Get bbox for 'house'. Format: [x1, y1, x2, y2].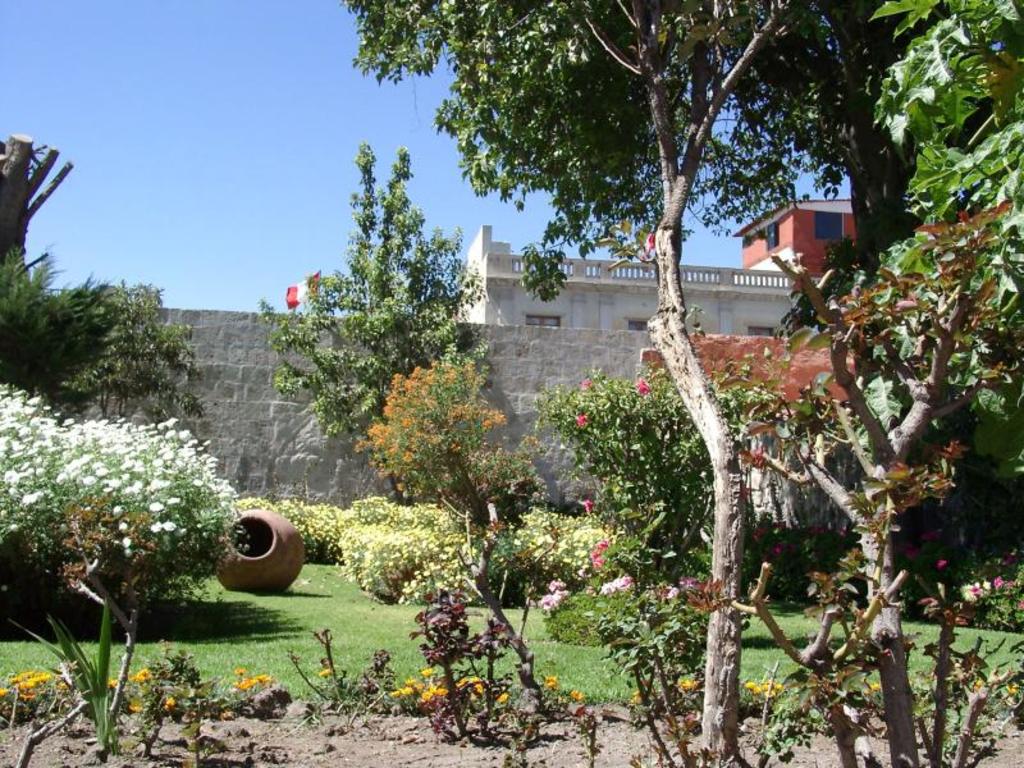
[735, 196, 911, 298].
